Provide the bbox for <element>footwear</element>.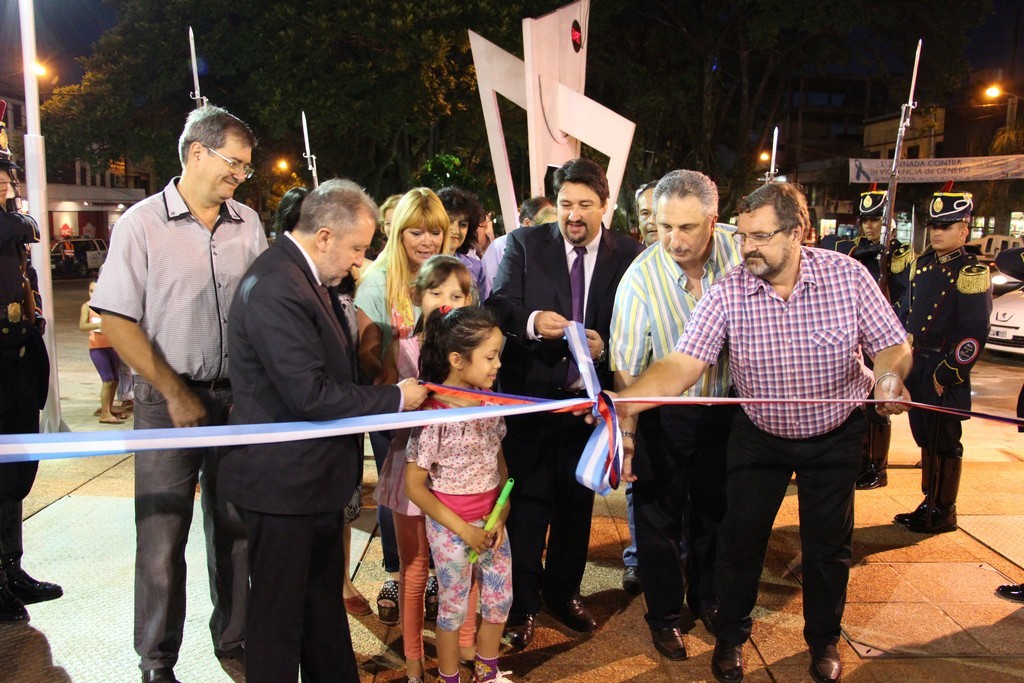
(434,671,458,682).
